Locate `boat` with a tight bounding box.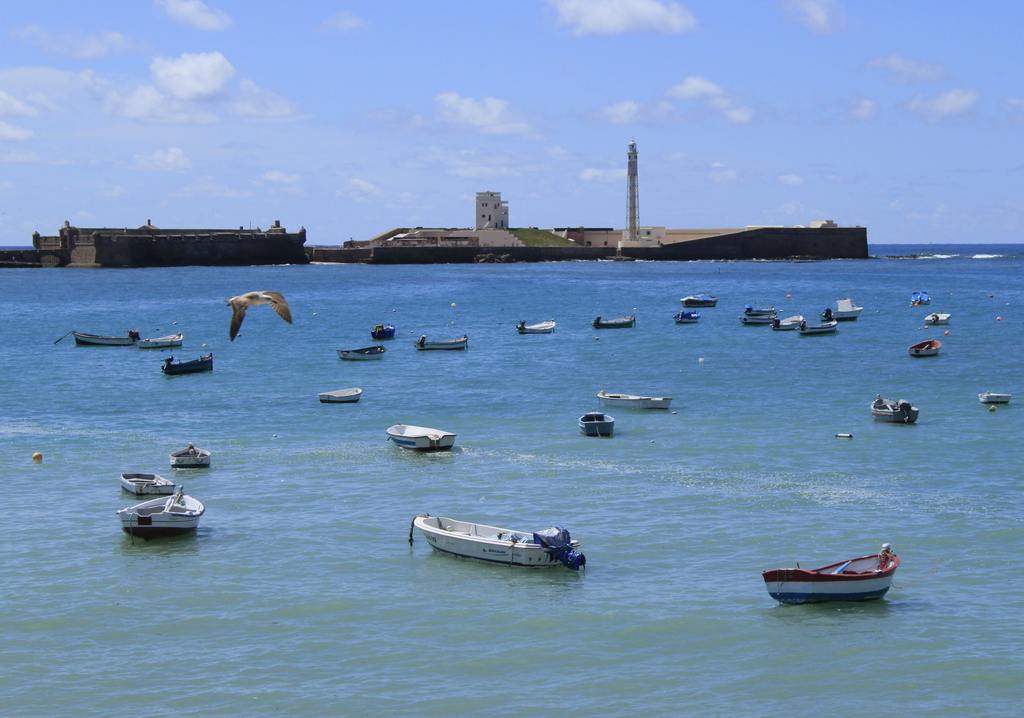
383/422/456/455.
